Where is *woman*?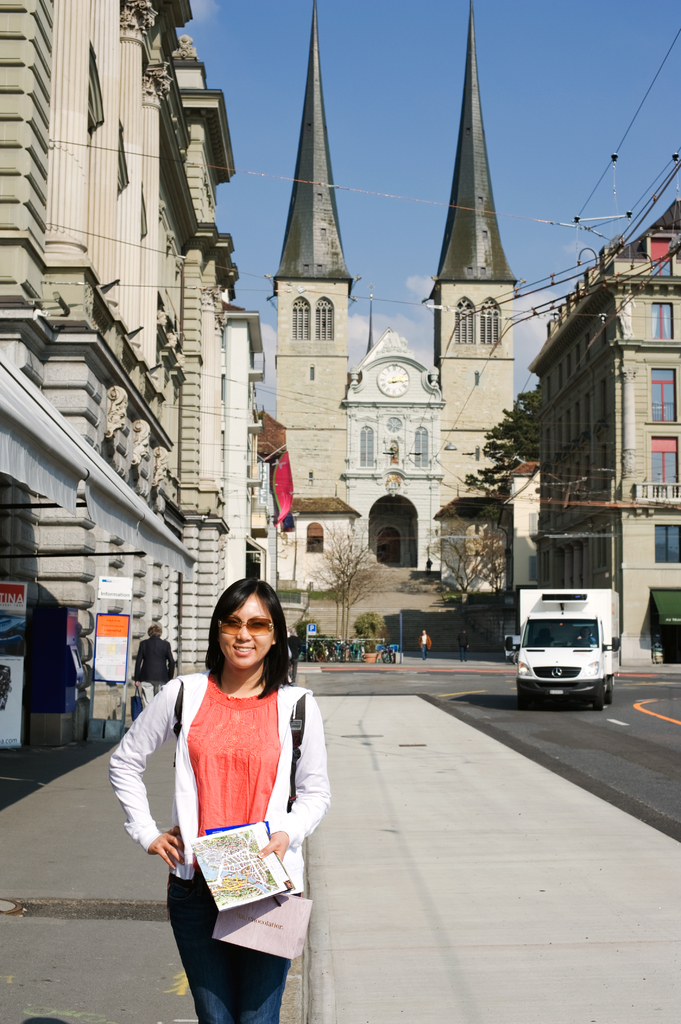
pyautogui.locateOnScreen(108, 575, 327, 1023).
